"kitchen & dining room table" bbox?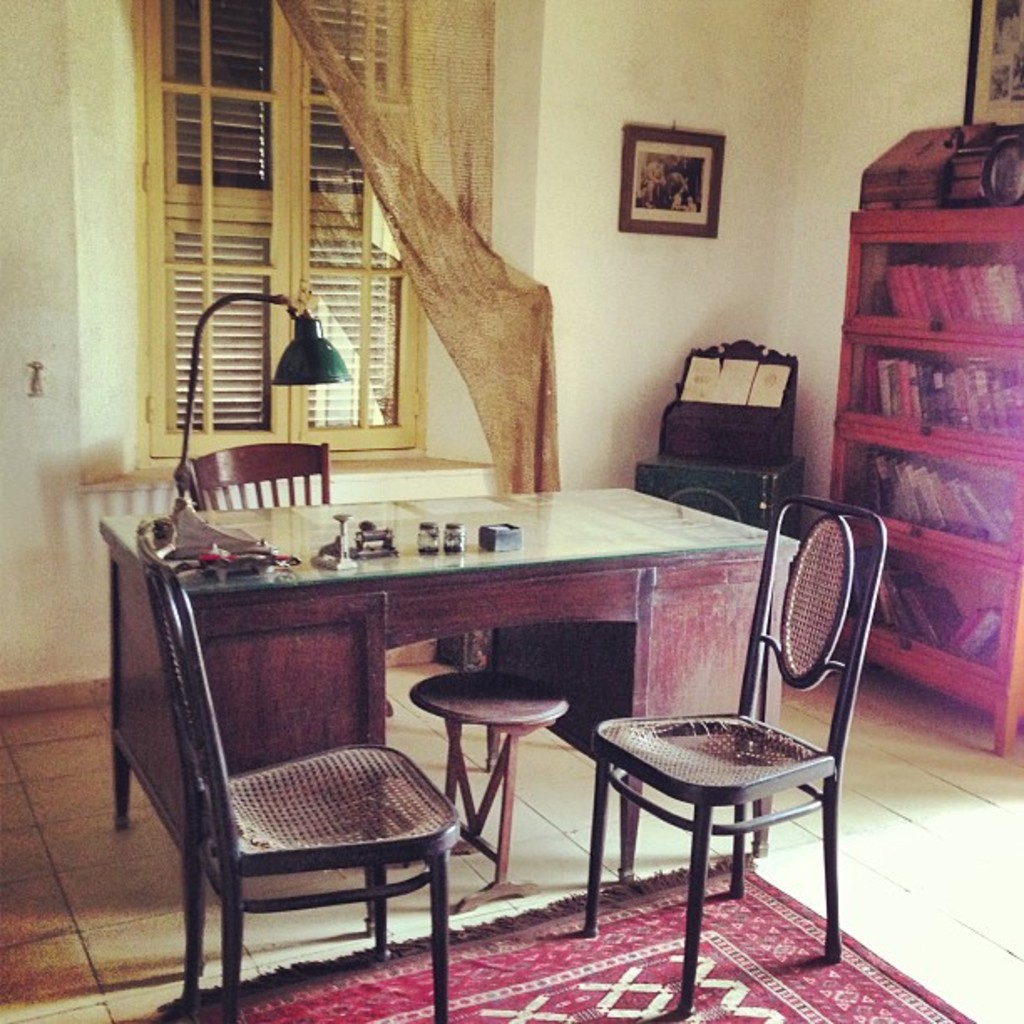
226, 457, 920, 934
